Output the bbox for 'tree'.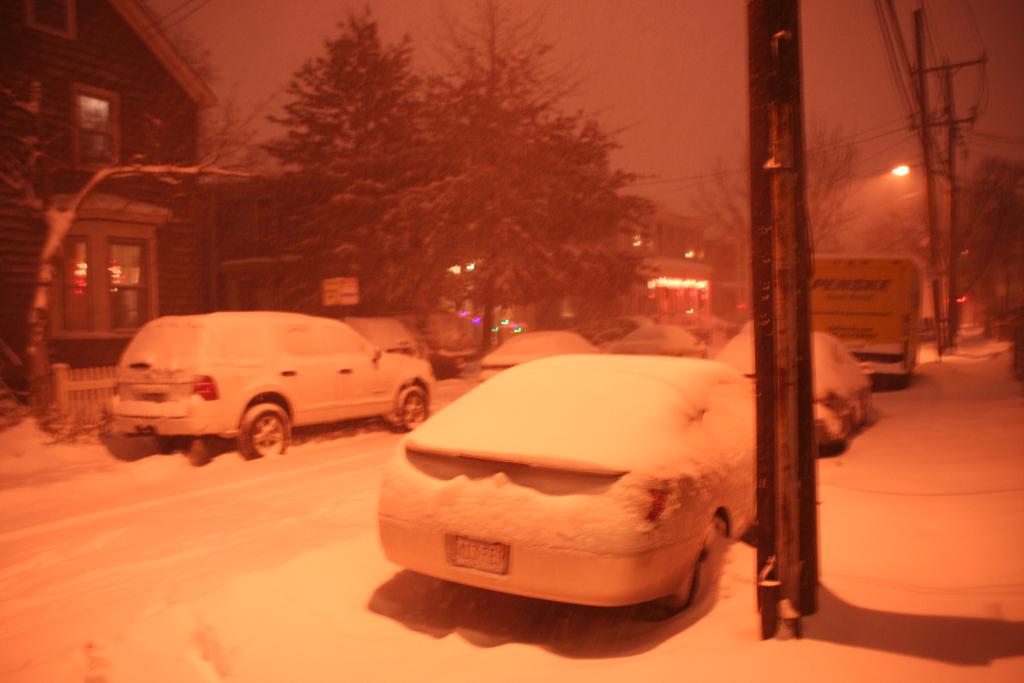
[x1=370, y1=0, x2=681, y2=367].
